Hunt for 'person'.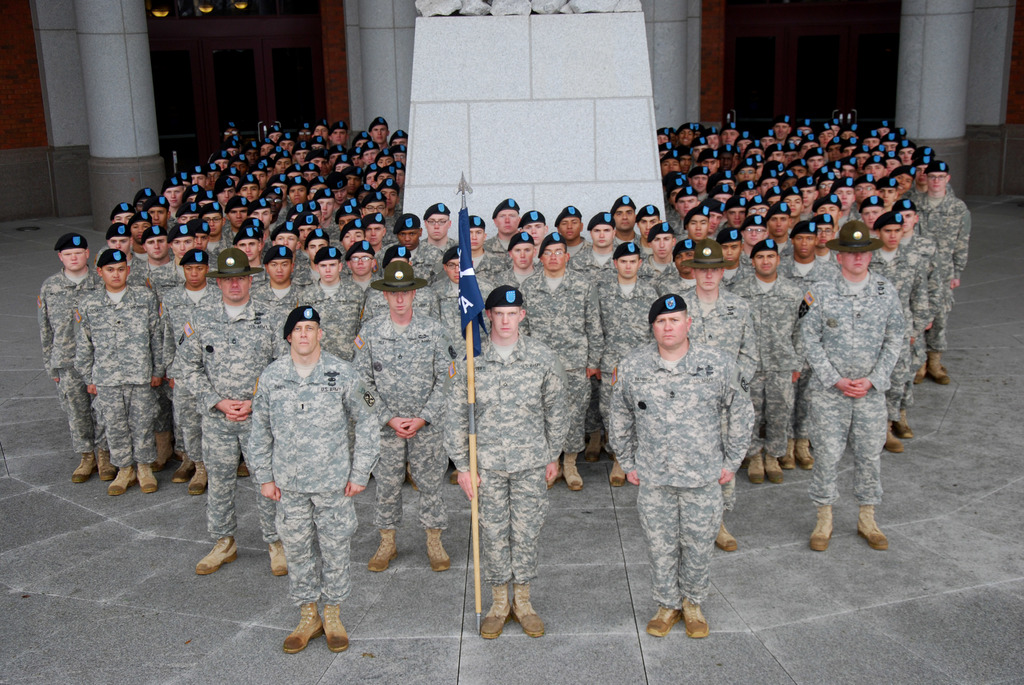
Hunted down at BBox(634, 206, 668, 254).
